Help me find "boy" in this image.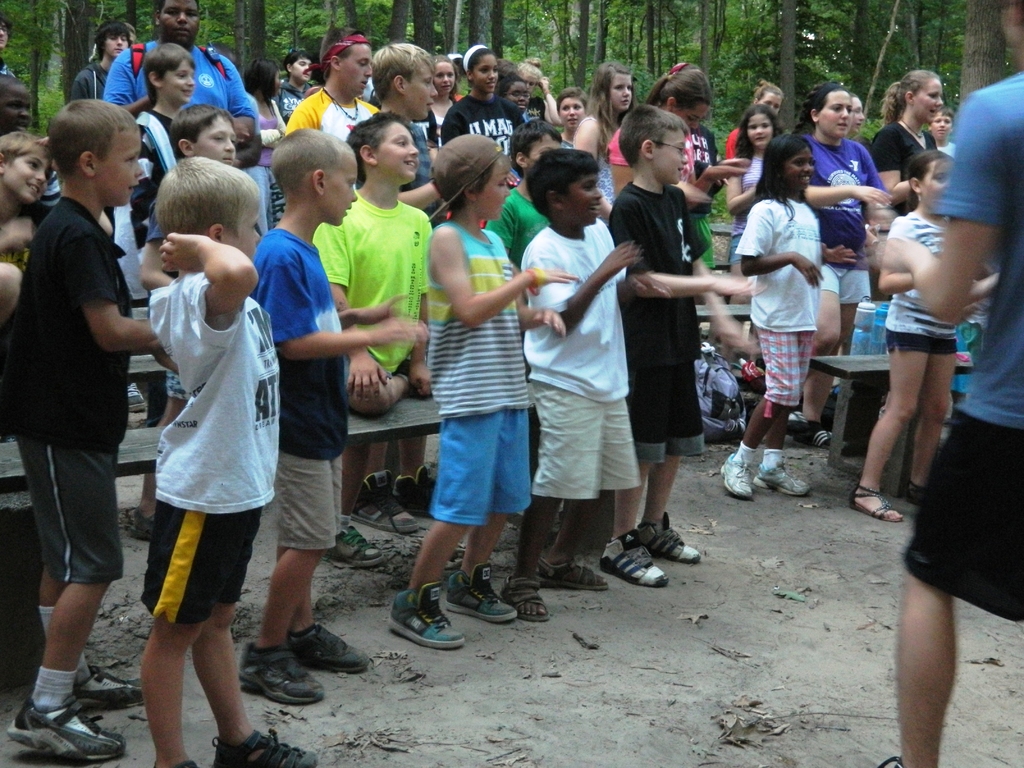
Found it: box(72, 17, 133, 99).
